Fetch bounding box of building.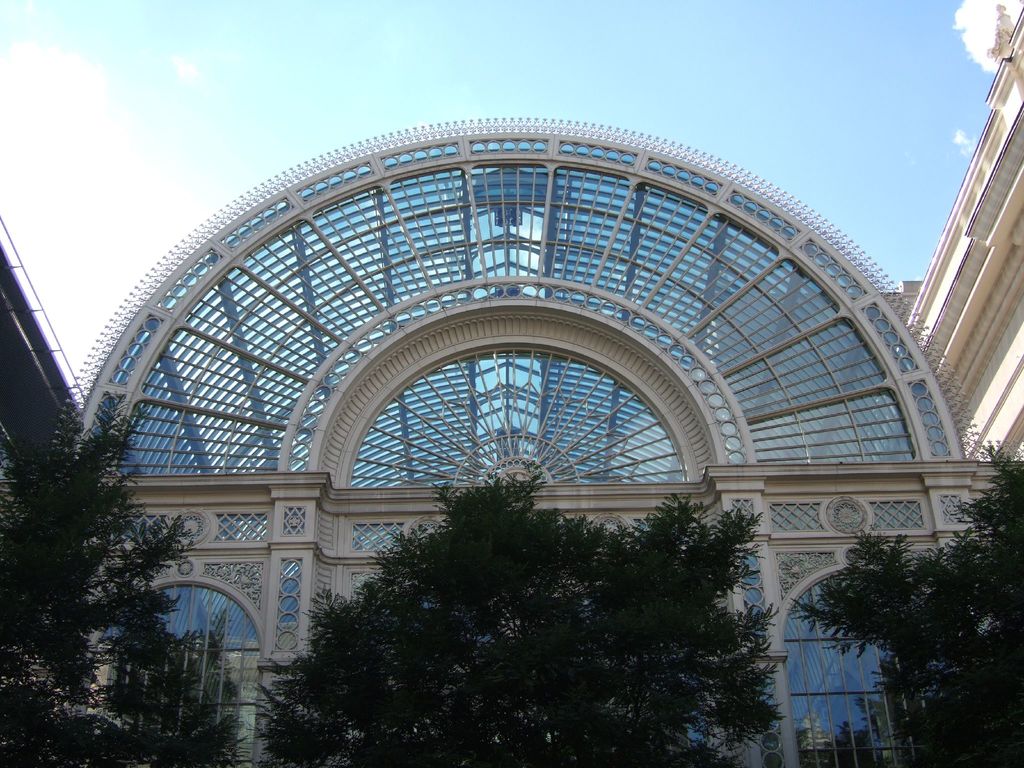
Bbox: x1=1 y1=12 x2=1023 y2=767.
